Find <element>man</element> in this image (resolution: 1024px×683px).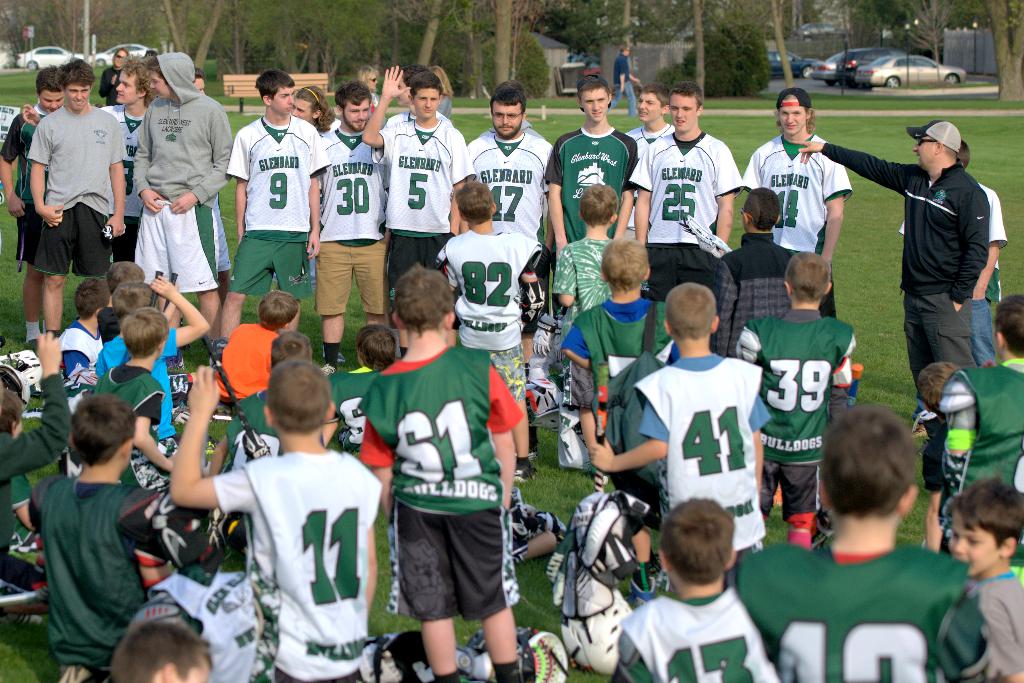
[left=317, top=78, right=390, bottom=372].
